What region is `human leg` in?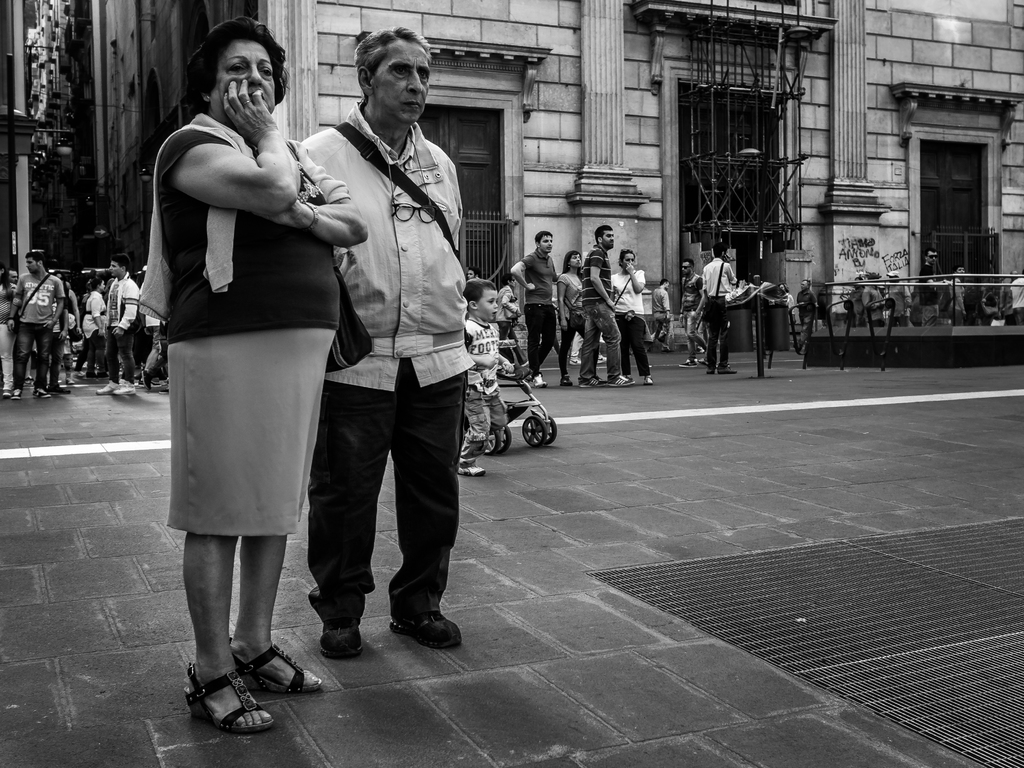
(116,327,138,396).
